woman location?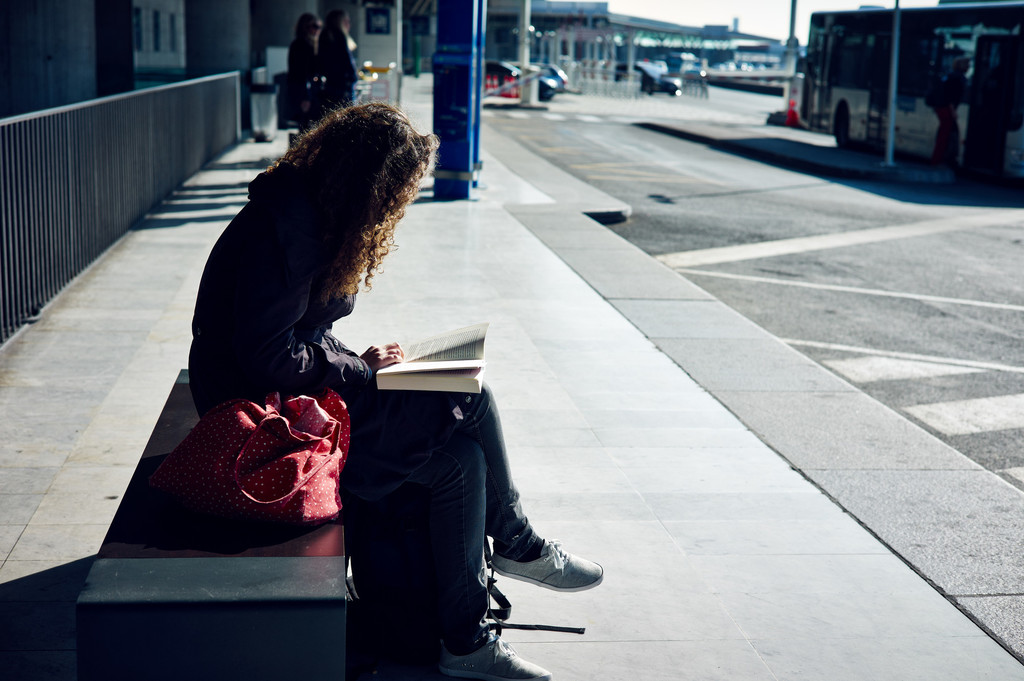
[left=135, top=68, right=561, bottom=657]
